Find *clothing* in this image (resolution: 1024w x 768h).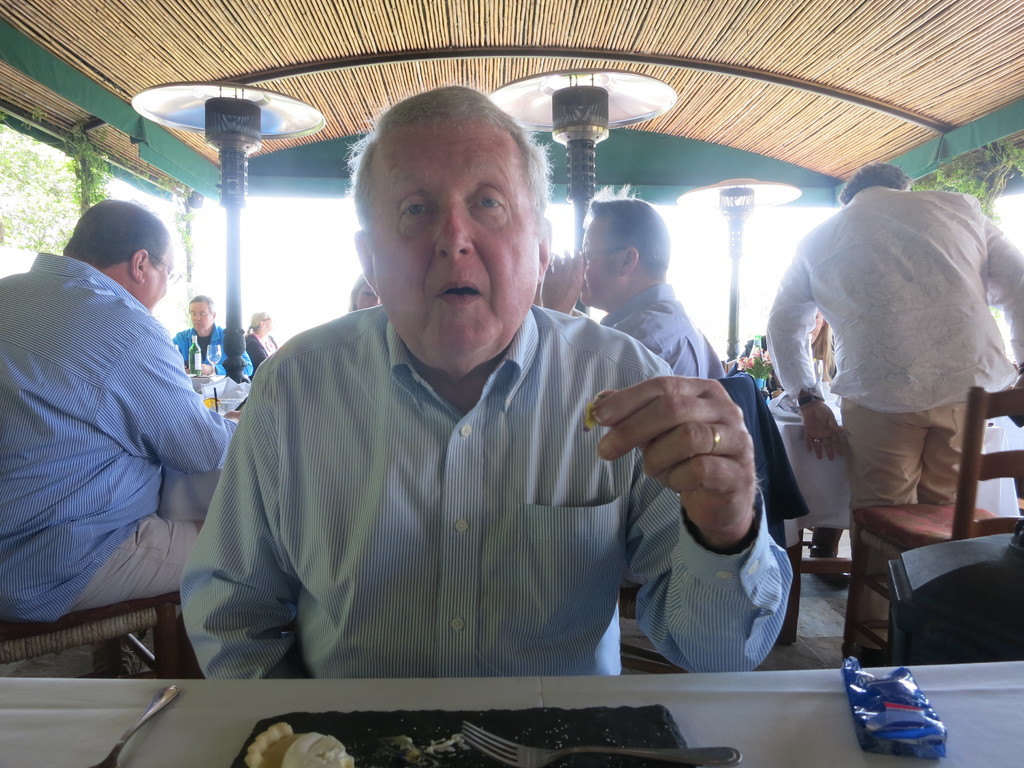
[184, 260, 698, 698].
